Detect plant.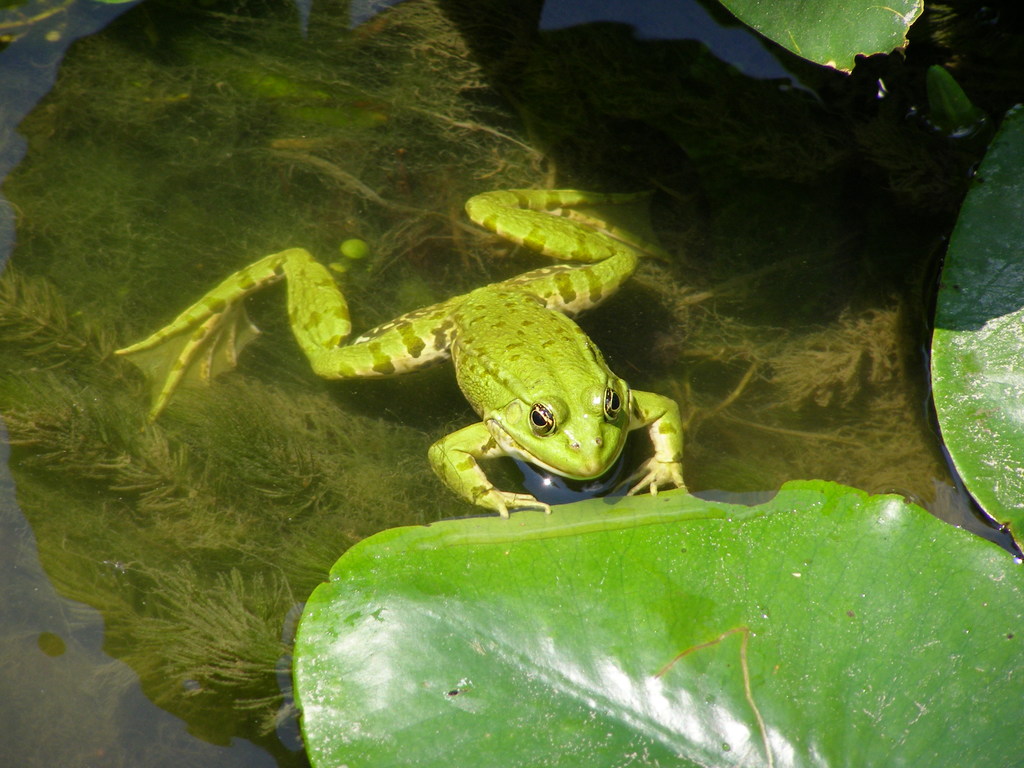
Detected at {"left": 932, "top": 104, "right": 1023, "bottom": 557}.
